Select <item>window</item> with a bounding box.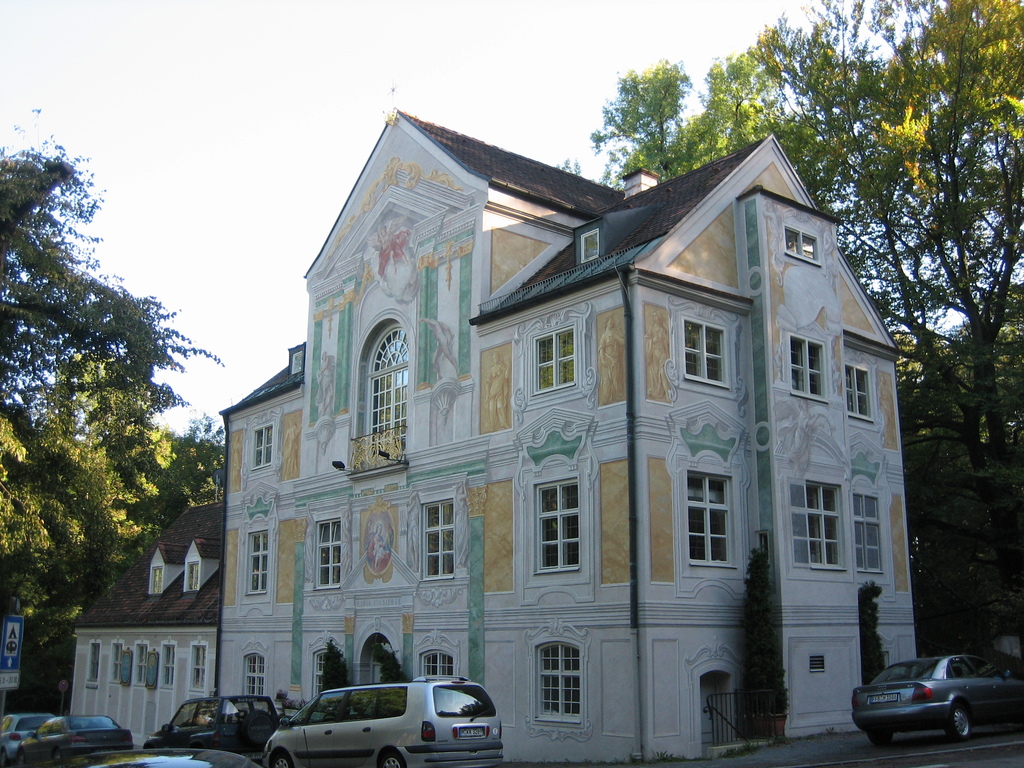
pyautogui.locateOnScreen(529, 639, 591, 732).
